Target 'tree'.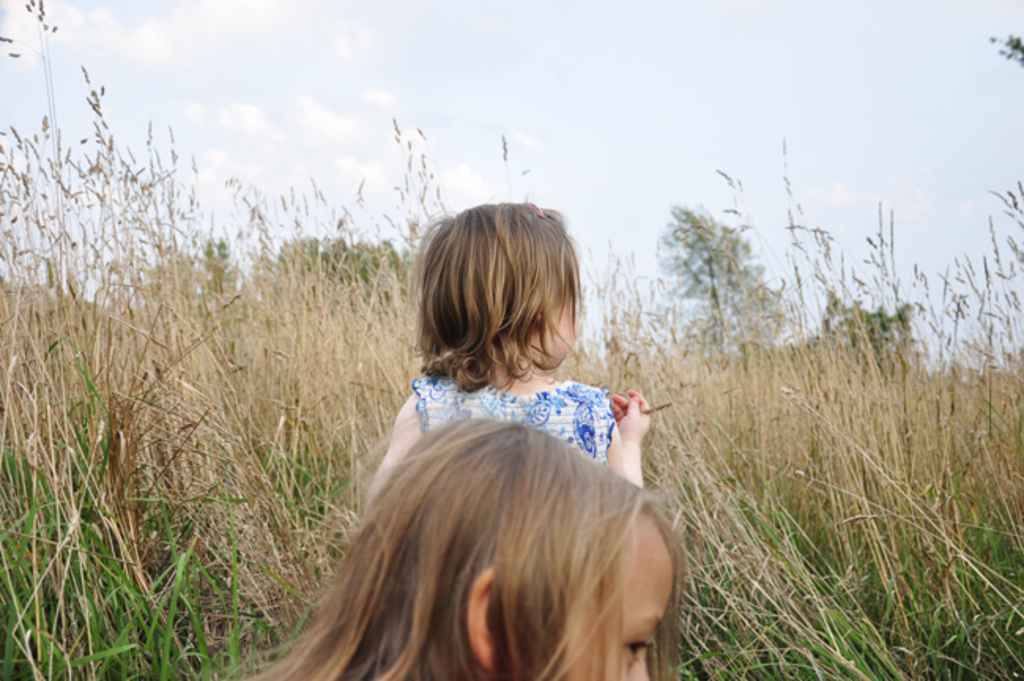
Target region: [left=153, top=232, right=422, bottom=334].
